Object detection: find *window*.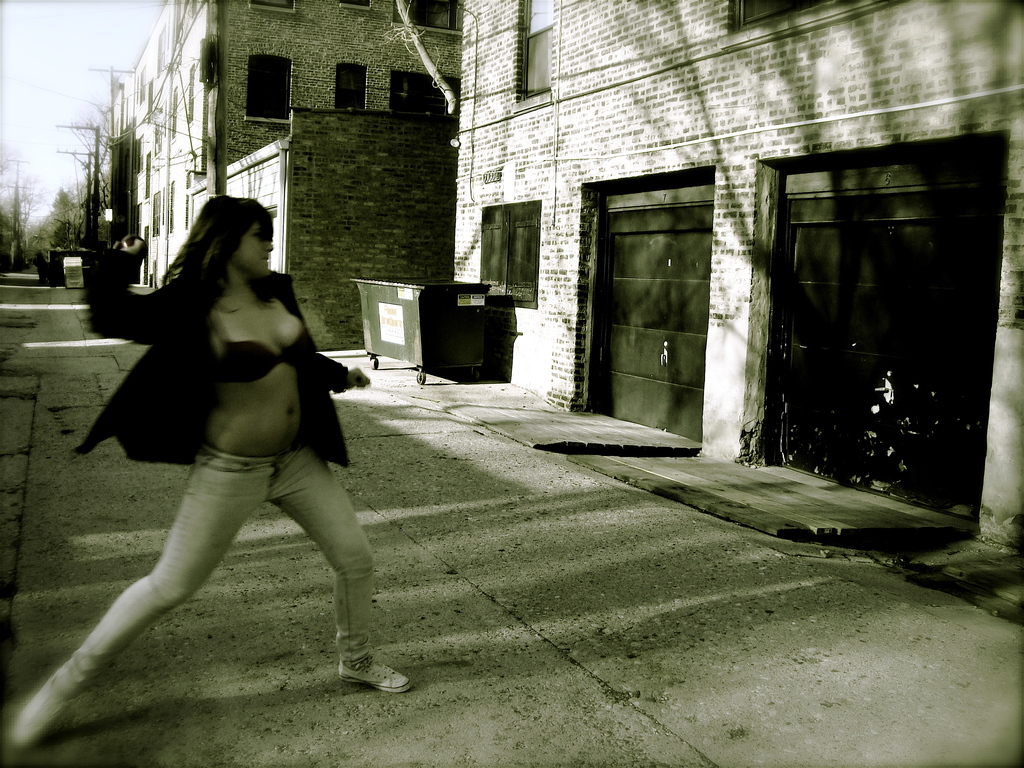
<bbox>395, 0, 465, 29</bbox>.
